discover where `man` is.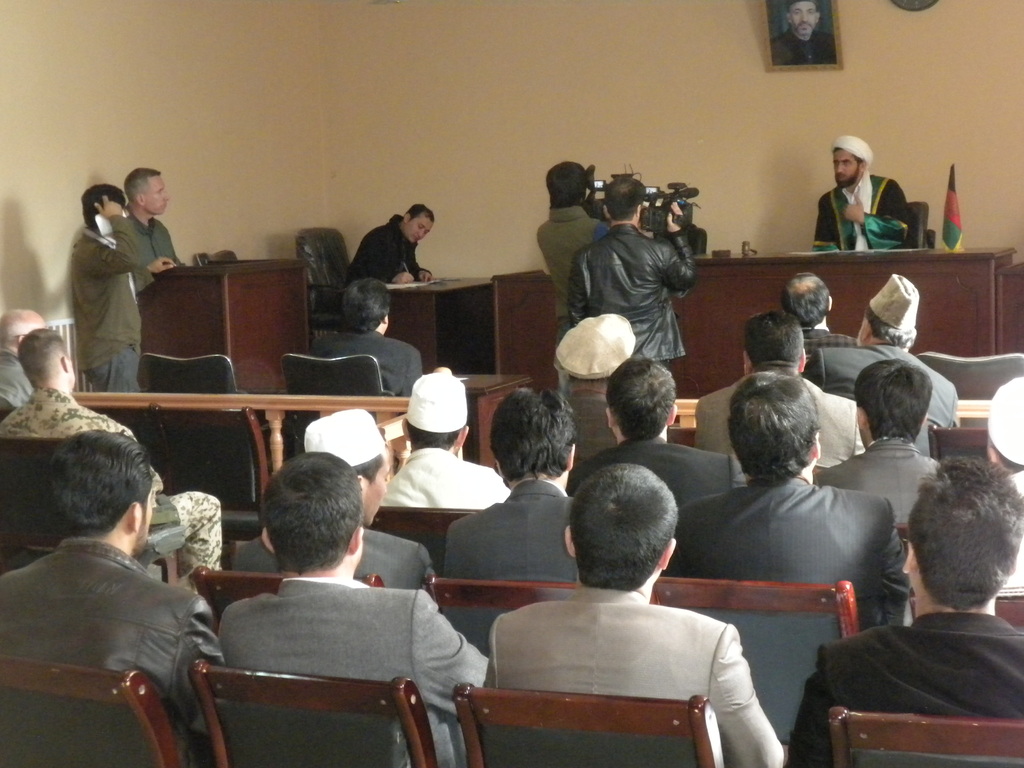
Discovered at 776:273:860:361.
